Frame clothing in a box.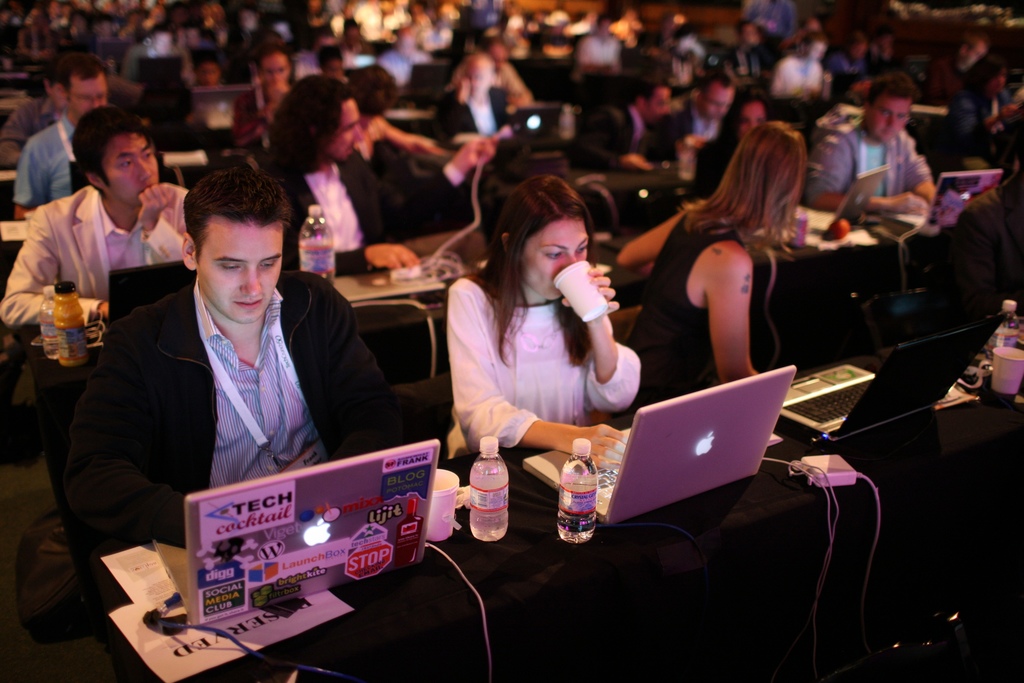
(x1=68, y1=279, x2=406, y2=564).
